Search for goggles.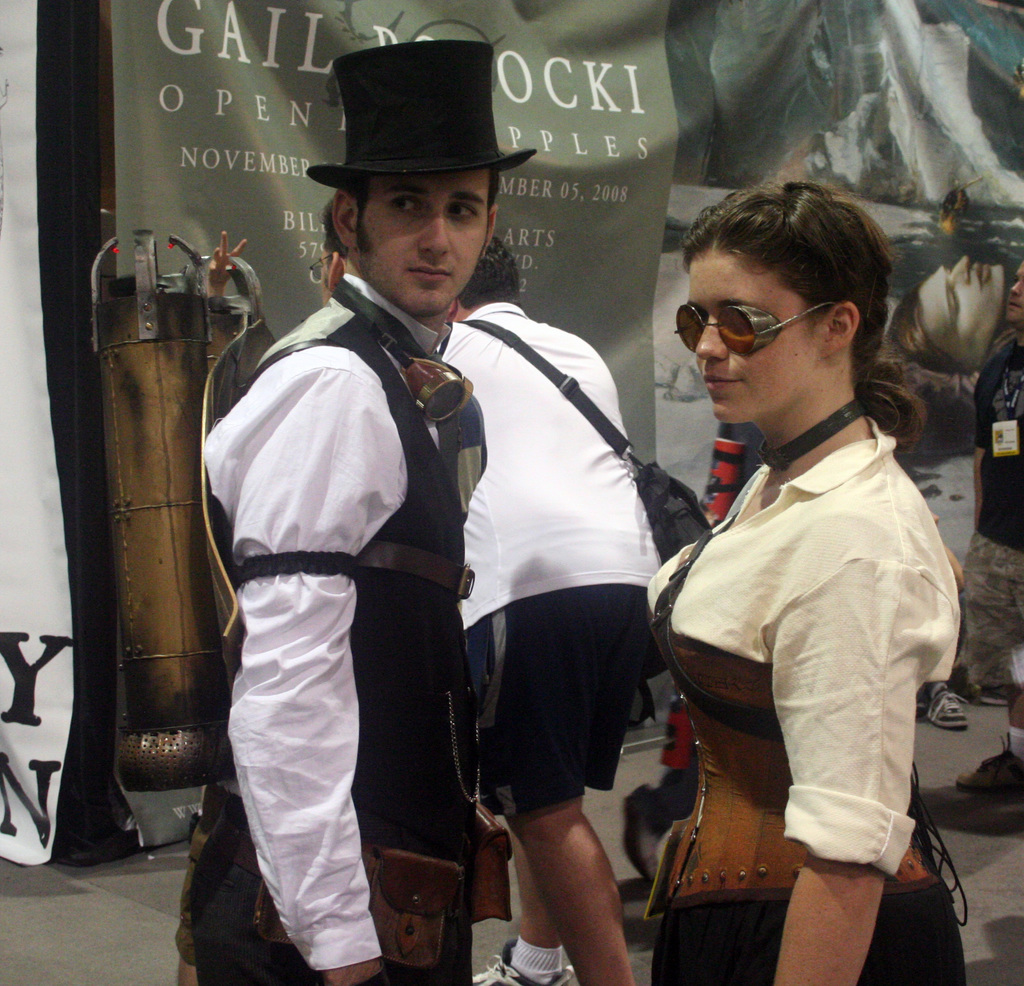
Found at x1=679 y1=292 x2=828 y2=348.
